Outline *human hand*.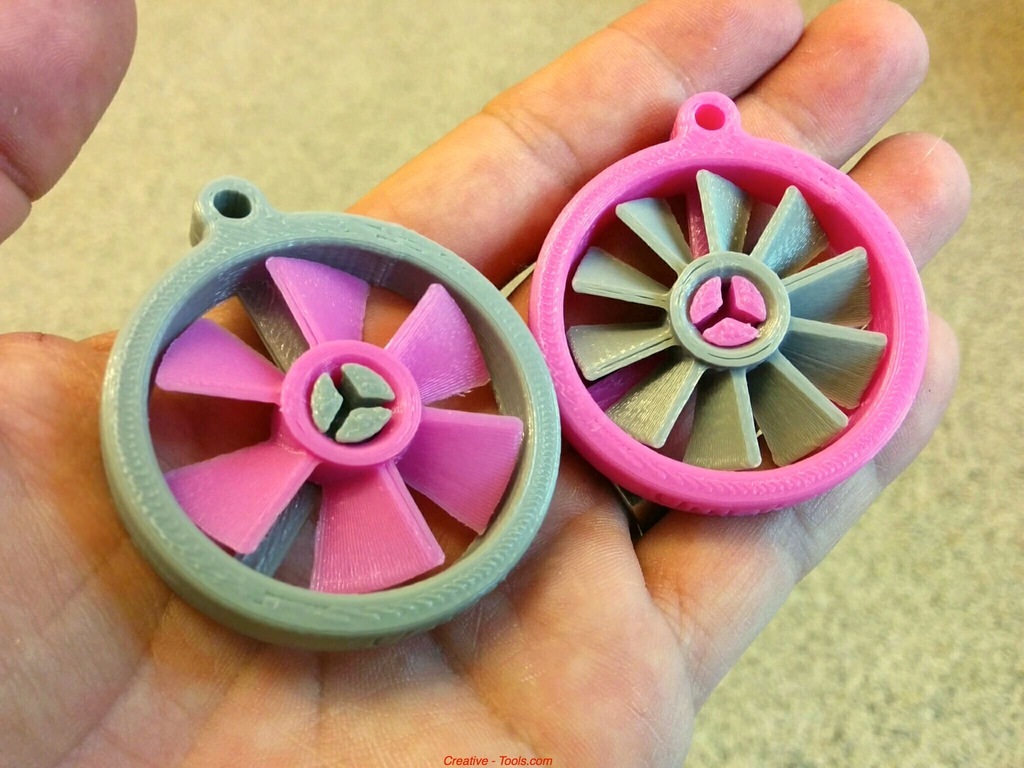
Outline: locate(0, 0, 975, 767).
